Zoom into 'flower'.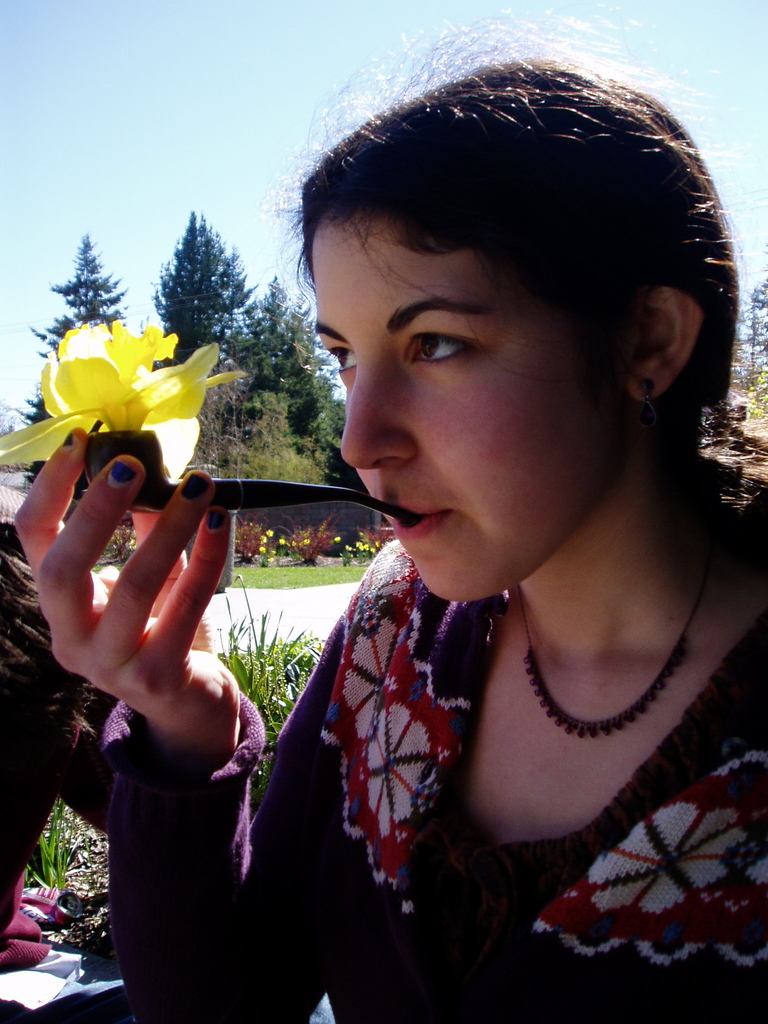
Zoom target: <bbox>332, 536, 340, 545</bbox>.
